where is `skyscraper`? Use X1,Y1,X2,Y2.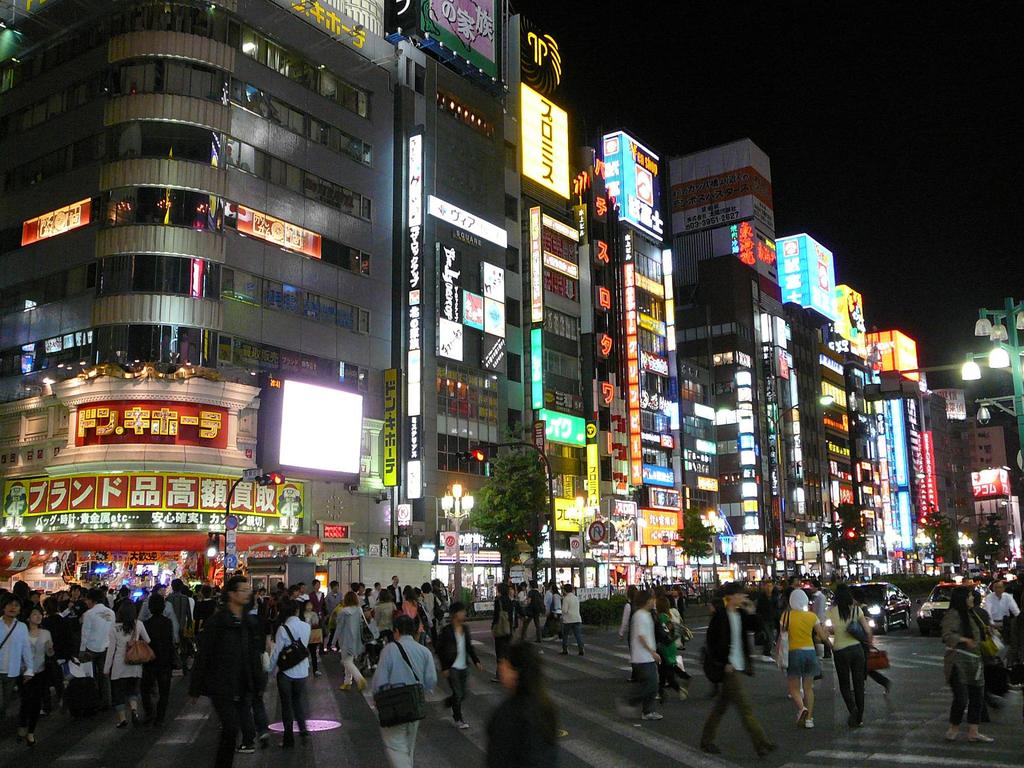
788,228,878,579.
